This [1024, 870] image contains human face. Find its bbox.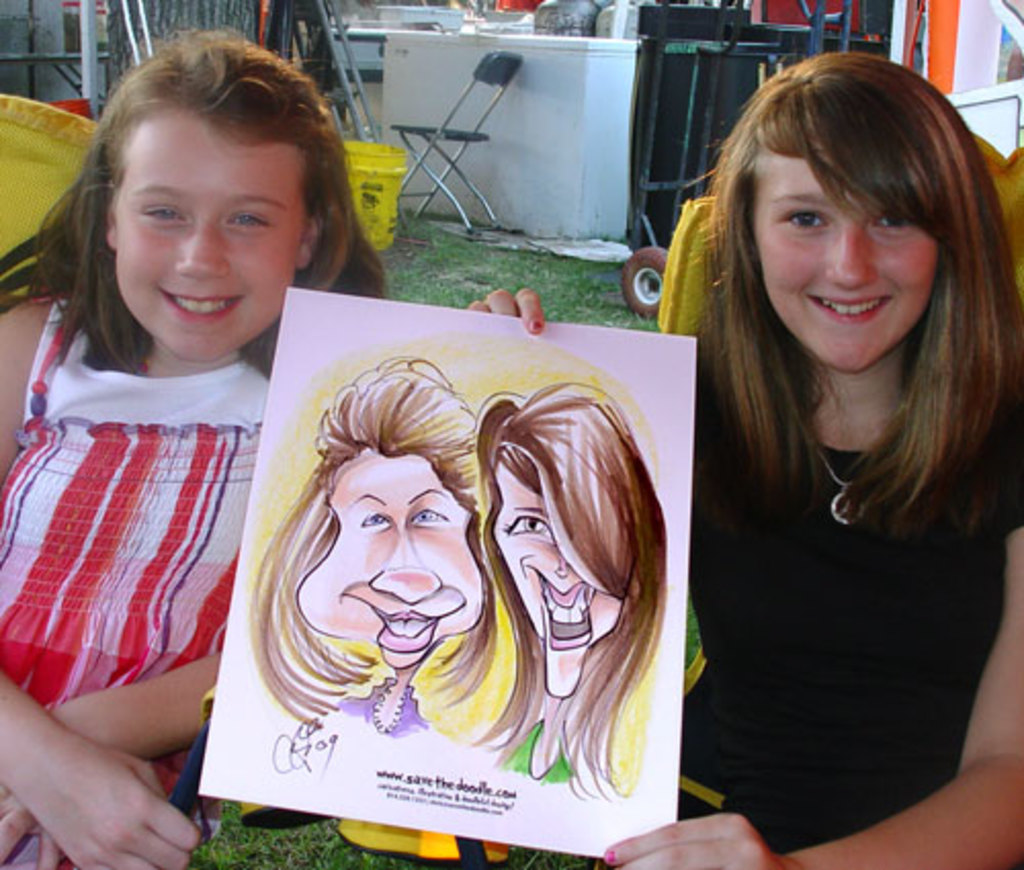
(752,154,940,371).
